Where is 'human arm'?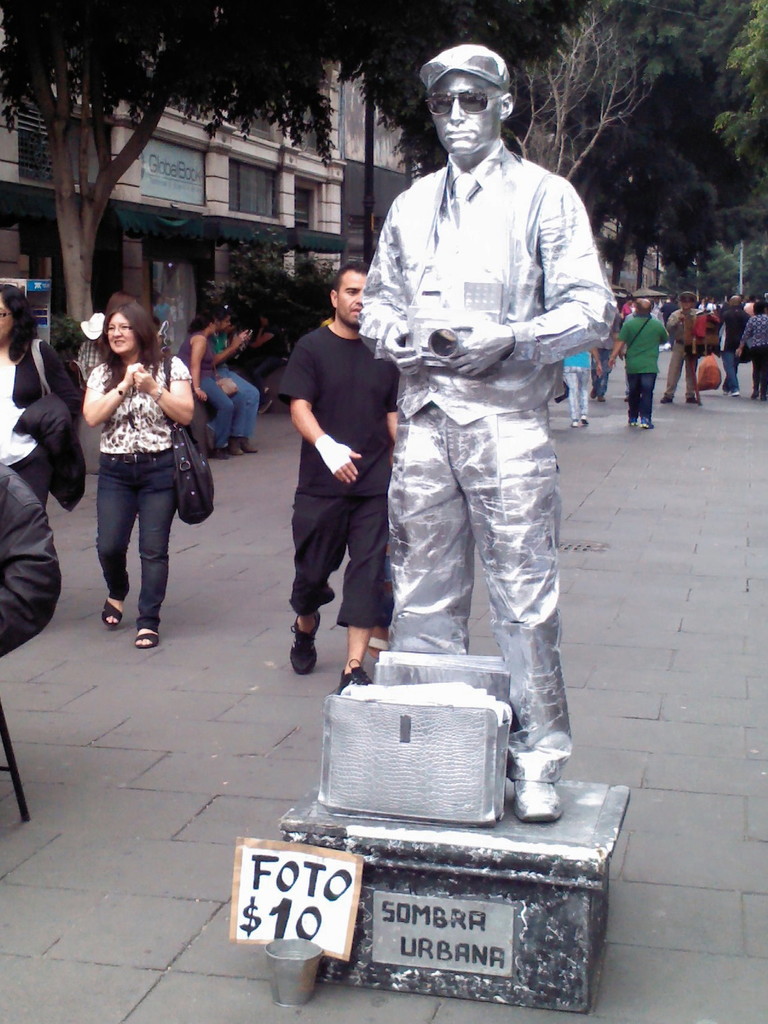
bbox=(220, 317, 252, 369).
